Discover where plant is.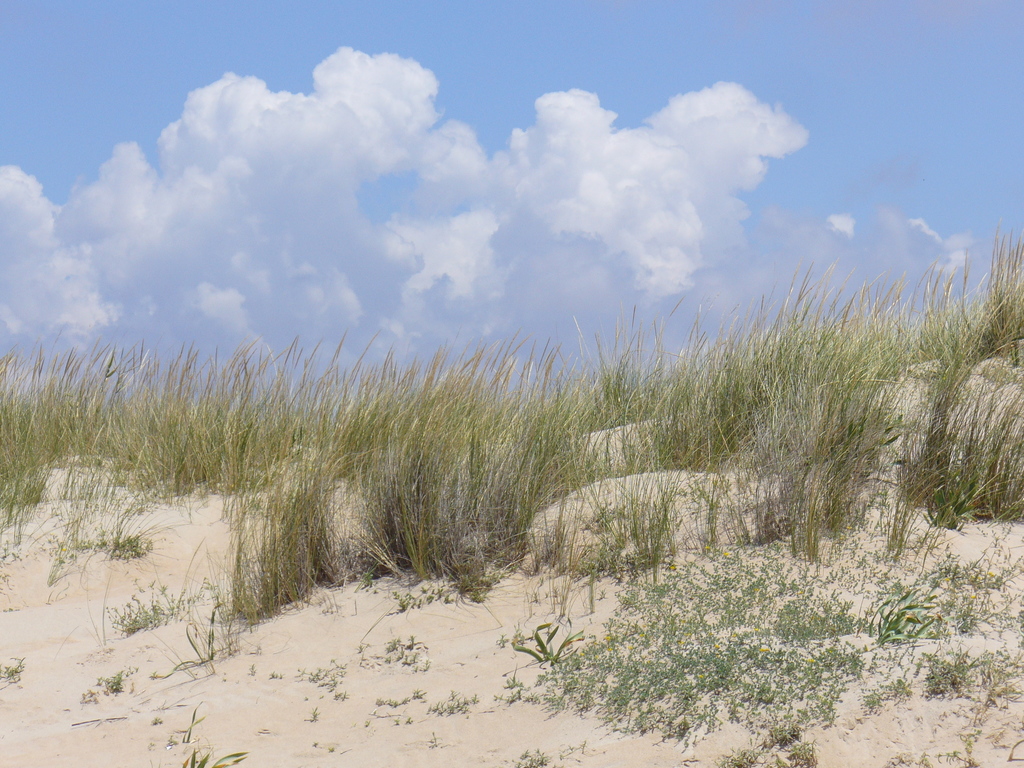
Discovered at Rect(92, 667, 140, 692).
